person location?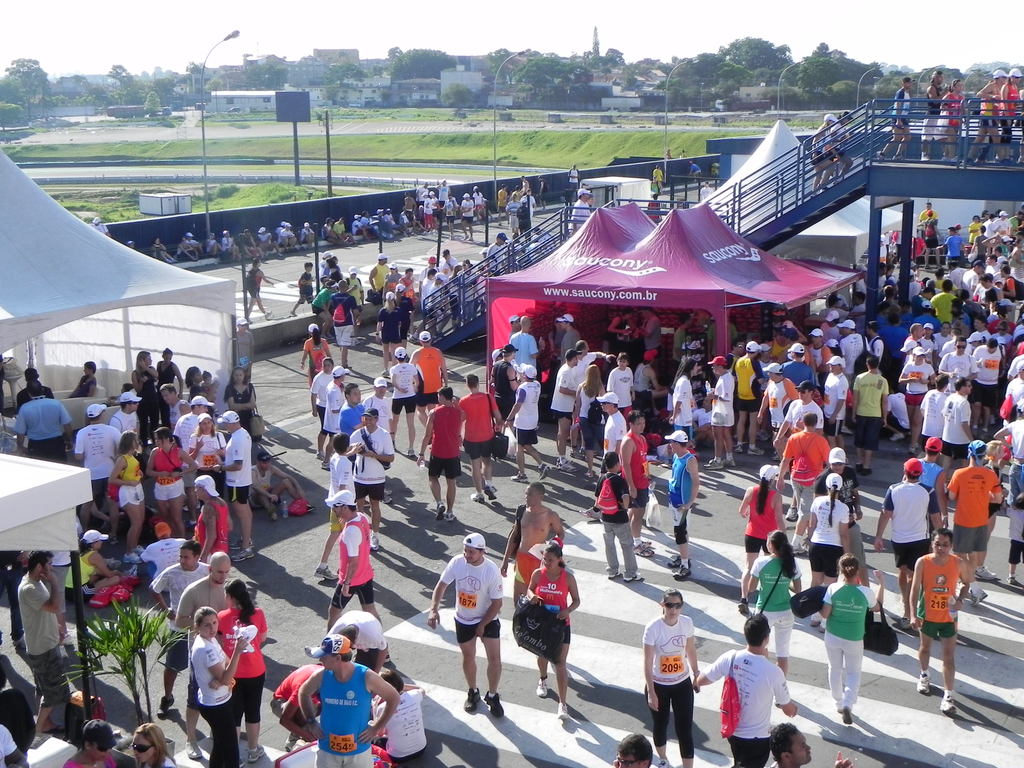
{"x1": 60, "y1": 525, "x2": 126, "y2": 606}
